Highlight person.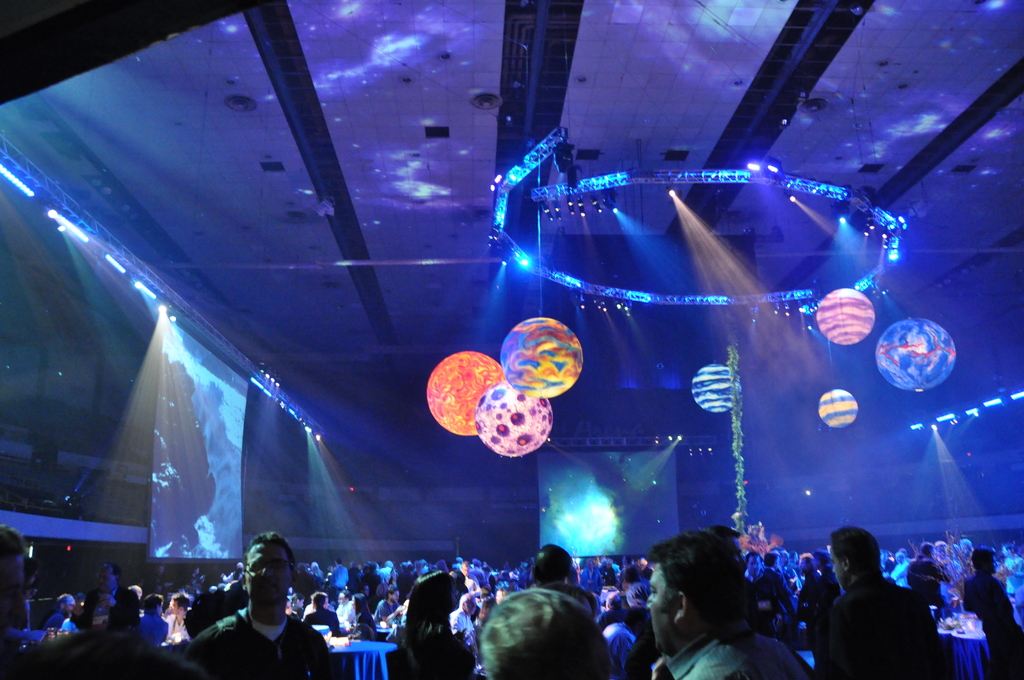
Highlighted region: (left=962, top=547, right=1023, bottom=679).
